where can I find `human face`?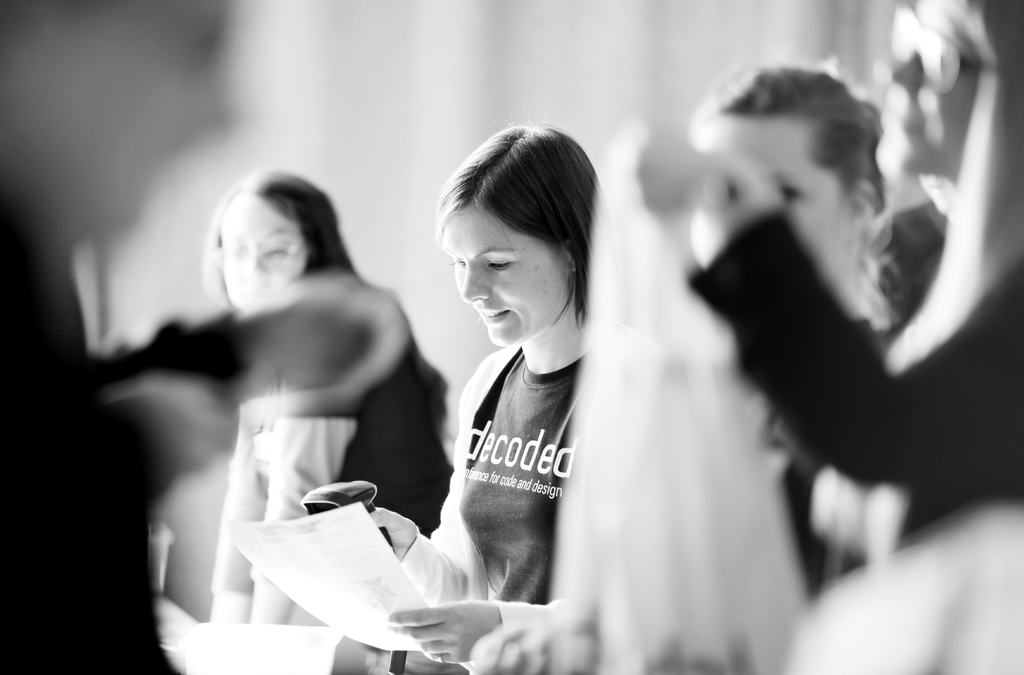
You can find it at left=444, top=207, right=575, bottom=351.
